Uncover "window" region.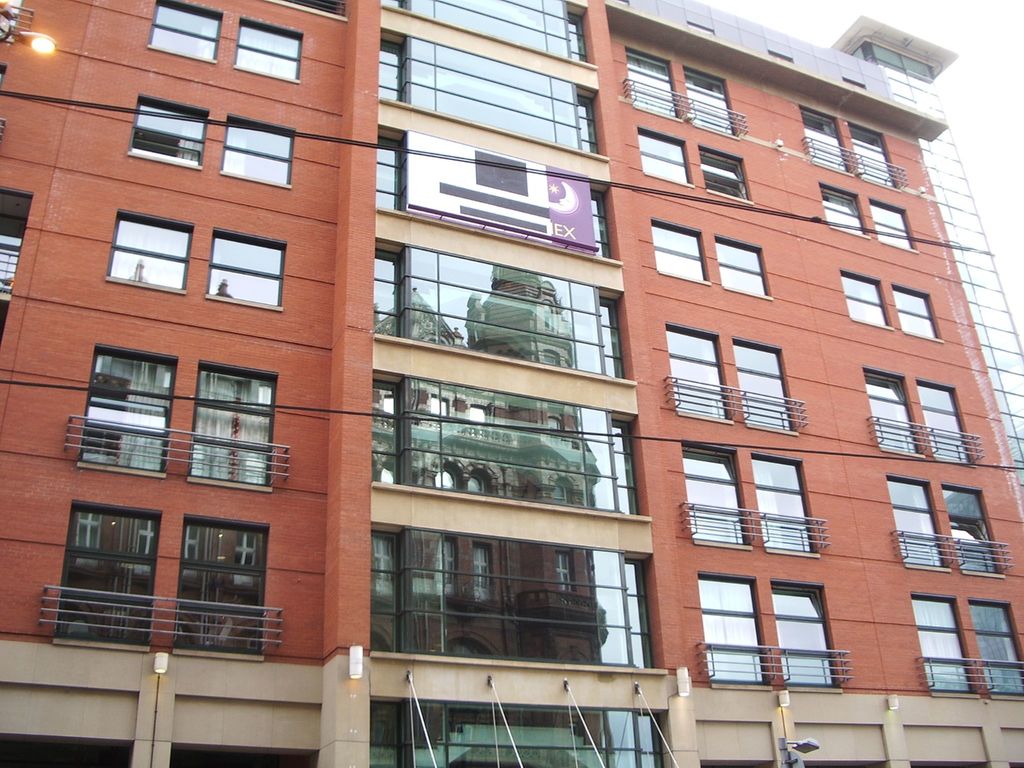
Uncovered: <box>678,63,731,132</box>.
